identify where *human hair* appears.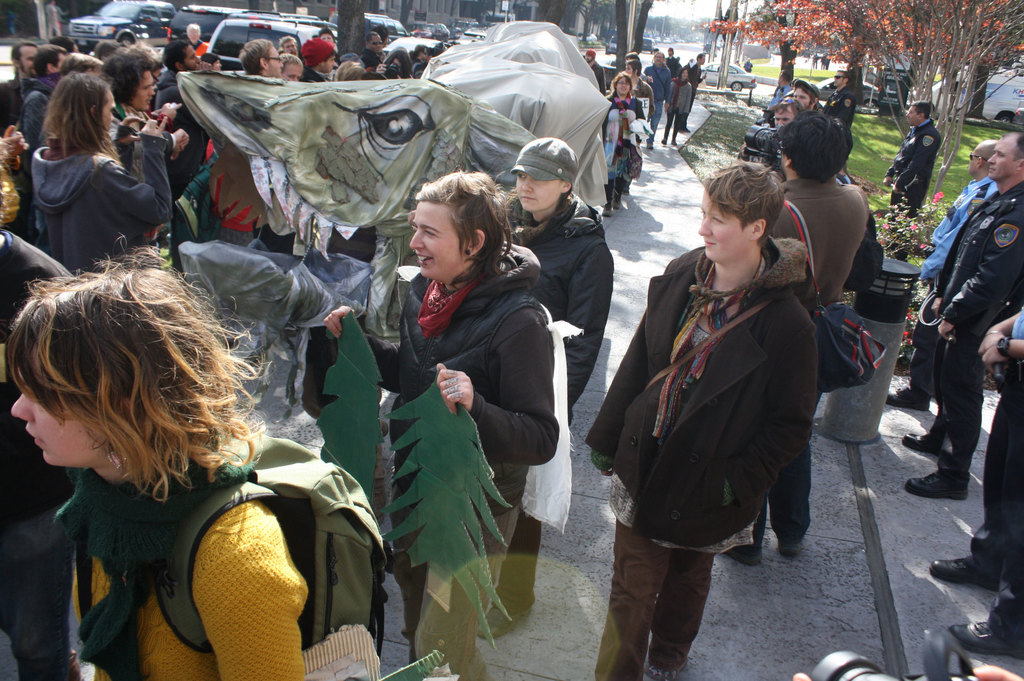
Appears at 408,166,512,289.
